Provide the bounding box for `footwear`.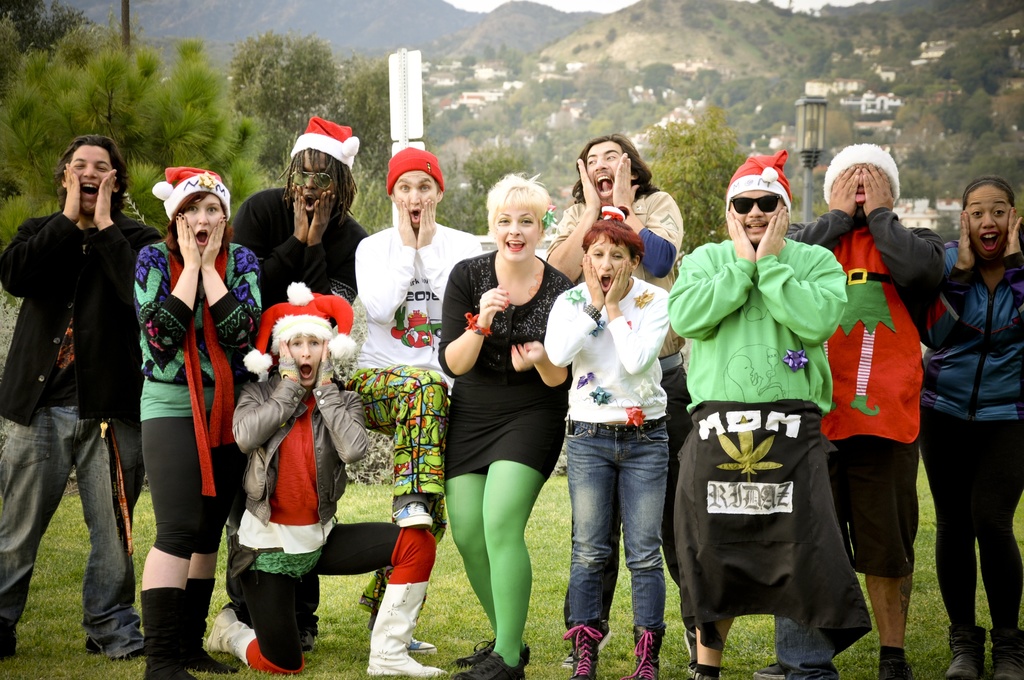
84,638,110,652.
